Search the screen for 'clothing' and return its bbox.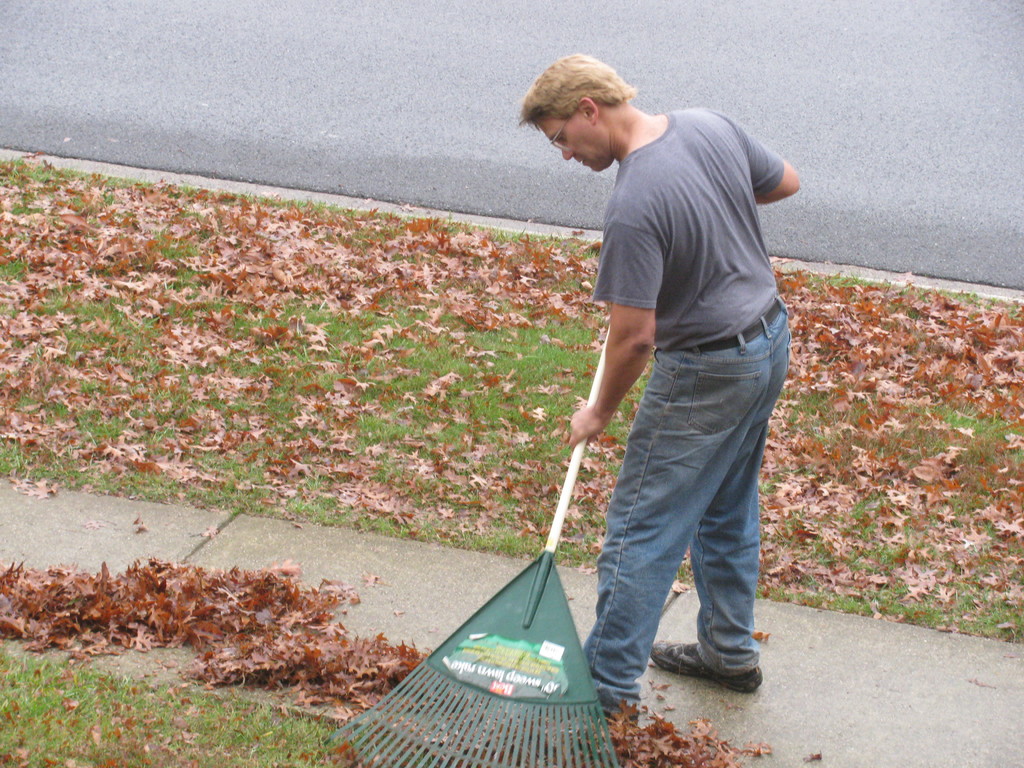
Found: <region>566, 96, 783, 684</region>.
